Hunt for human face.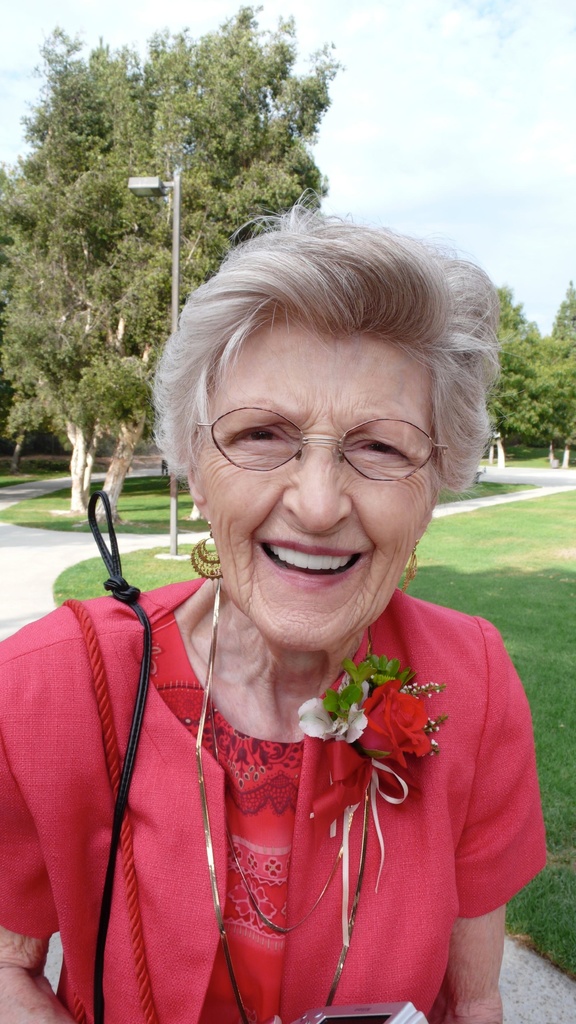
Hunted down at (203,320,434,651).
